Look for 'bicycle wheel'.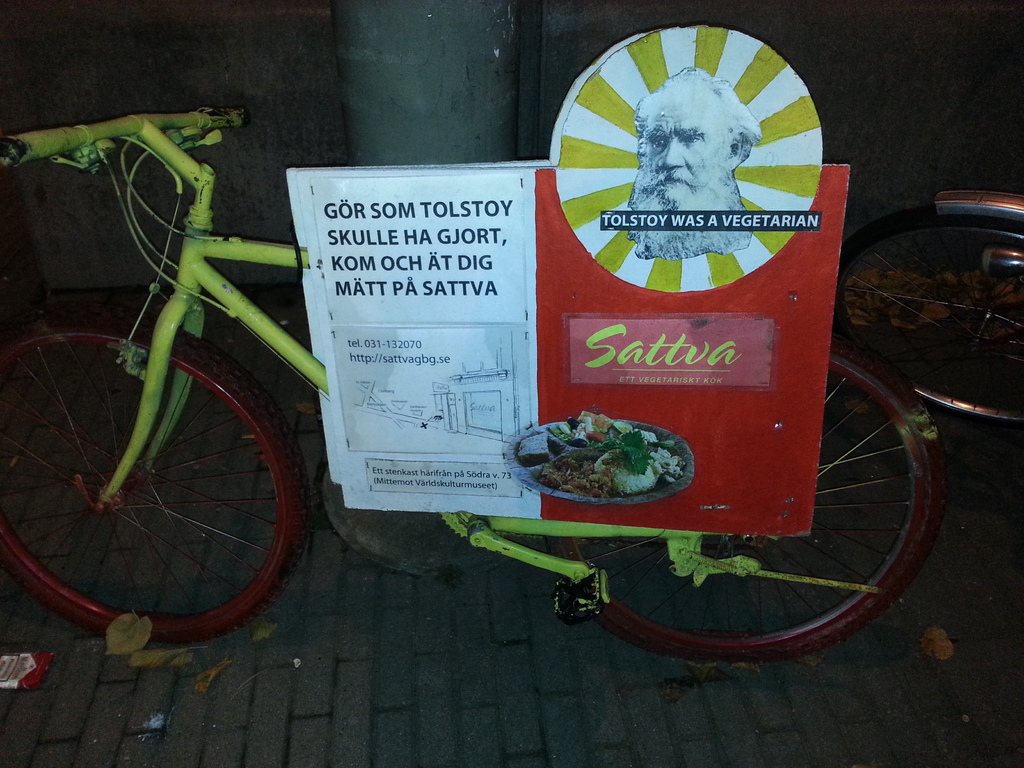
Found: x1=0, y1=317, x2=319, y2=653.
